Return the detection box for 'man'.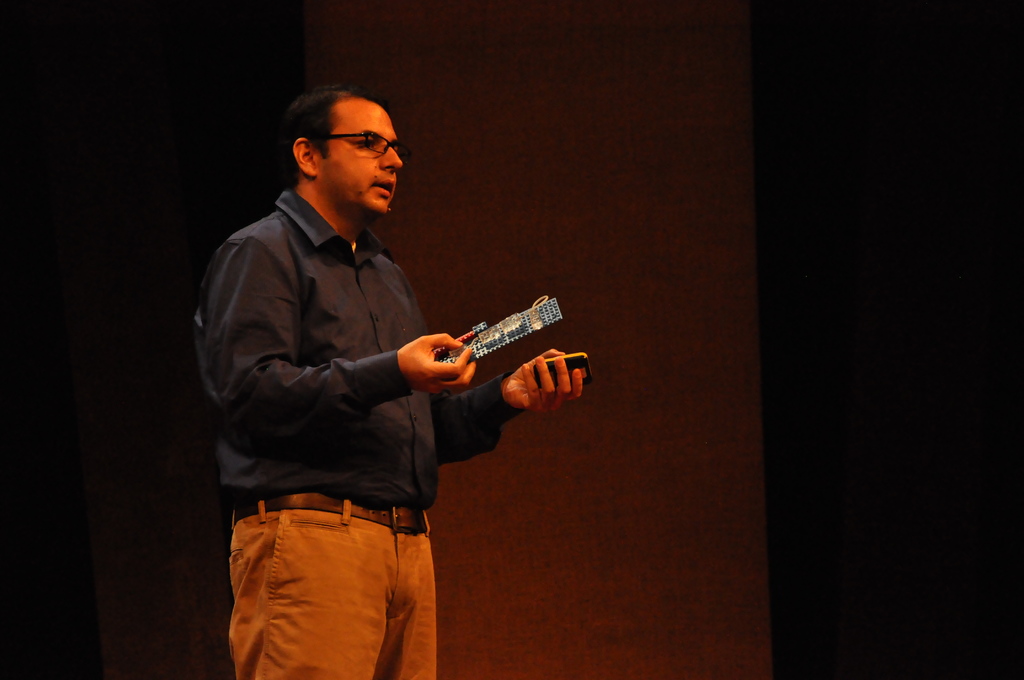
[189,79,588,679].
